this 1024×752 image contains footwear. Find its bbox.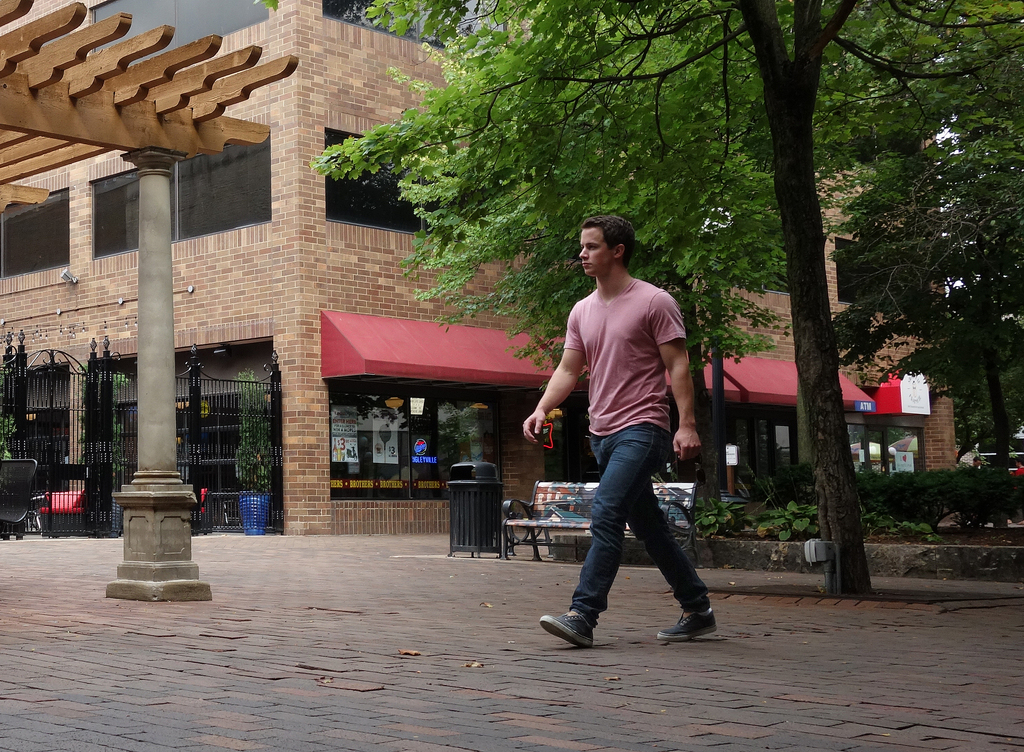
l=534, t=608, r=598, b=654.
